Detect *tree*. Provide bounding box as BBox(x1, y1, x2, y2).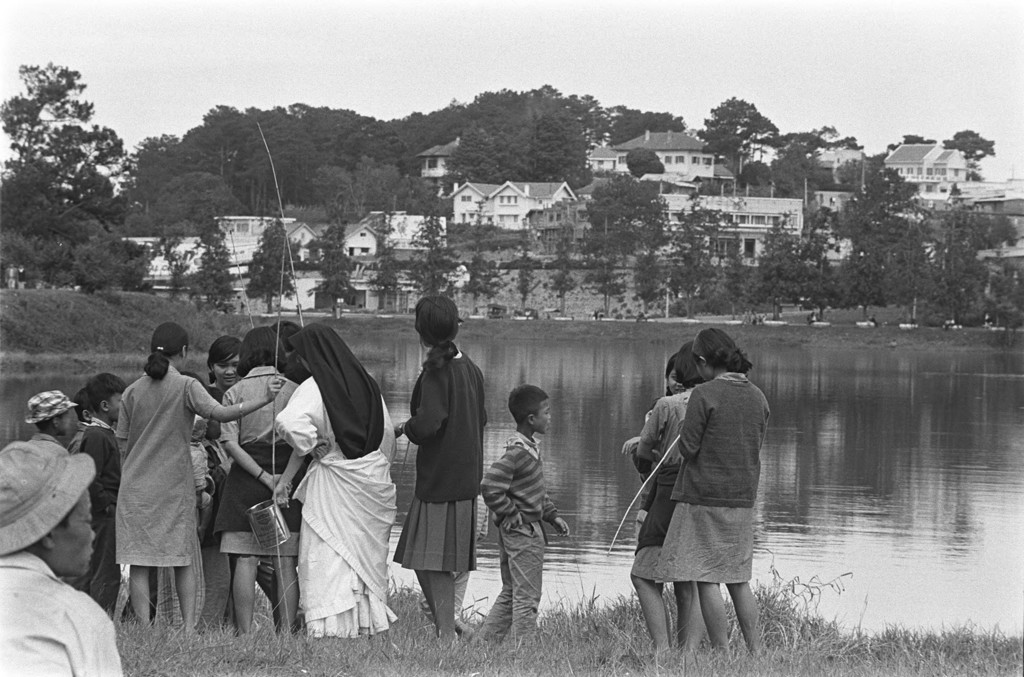
BBox(246, 215, 302, 317).
